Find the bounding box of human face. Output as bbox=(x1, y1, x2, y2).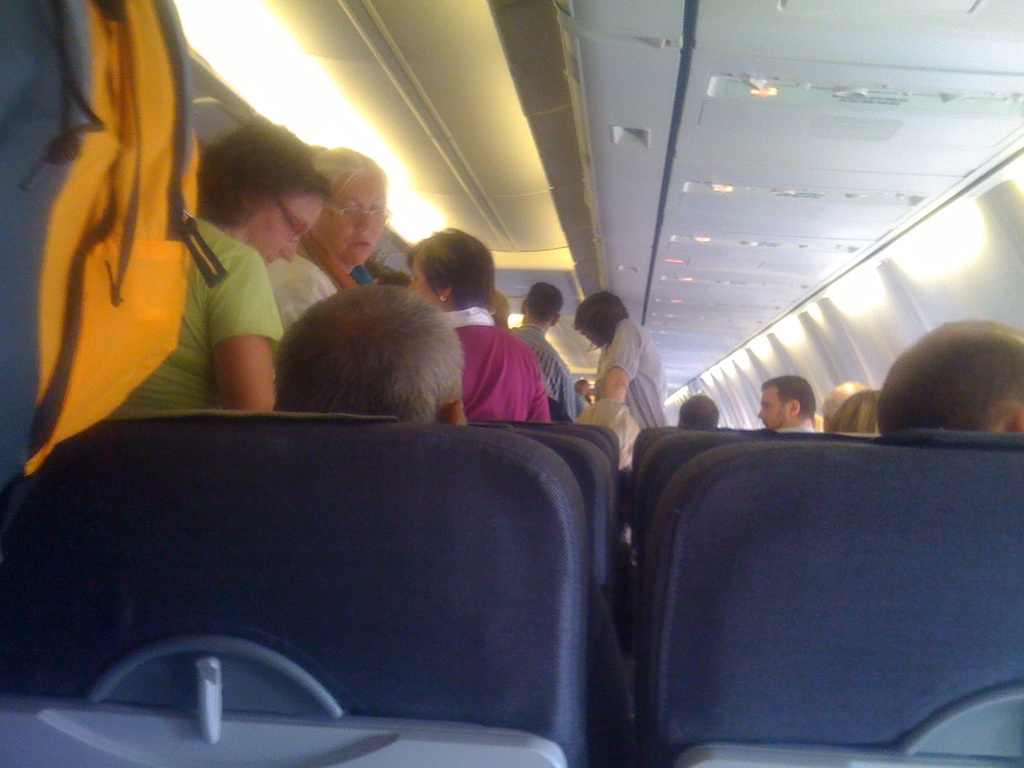
bbox=(755, 388, 792, 429).
